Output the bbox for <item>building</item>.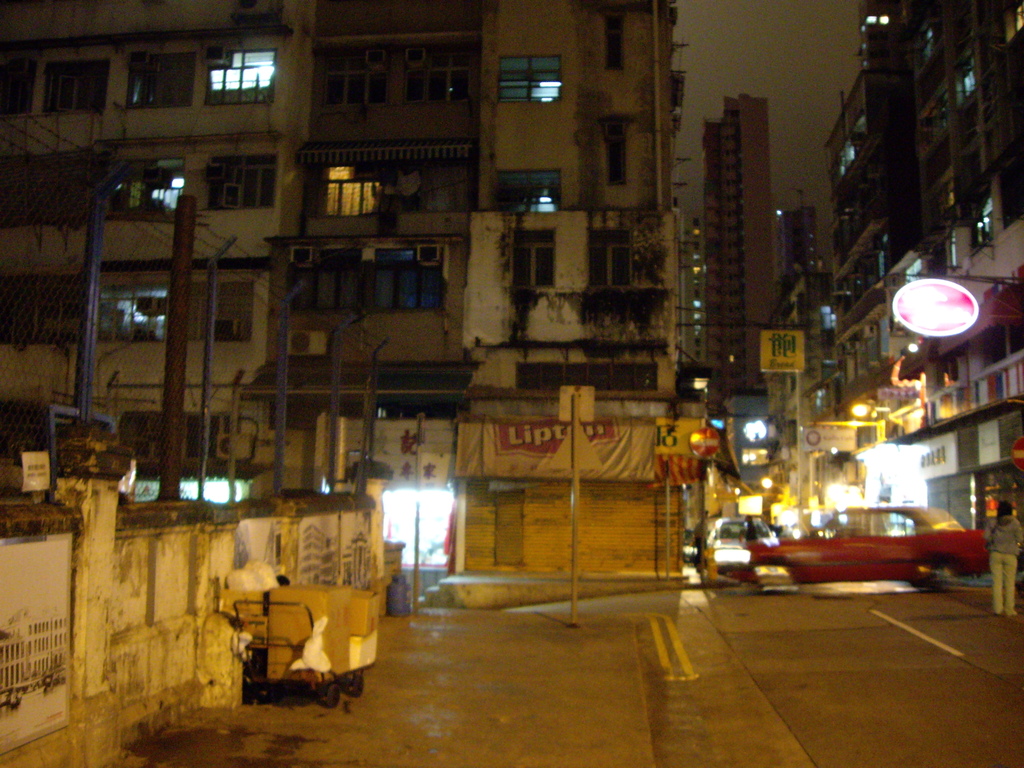
[x1=703, y1=93, x2=781, y2=428].
